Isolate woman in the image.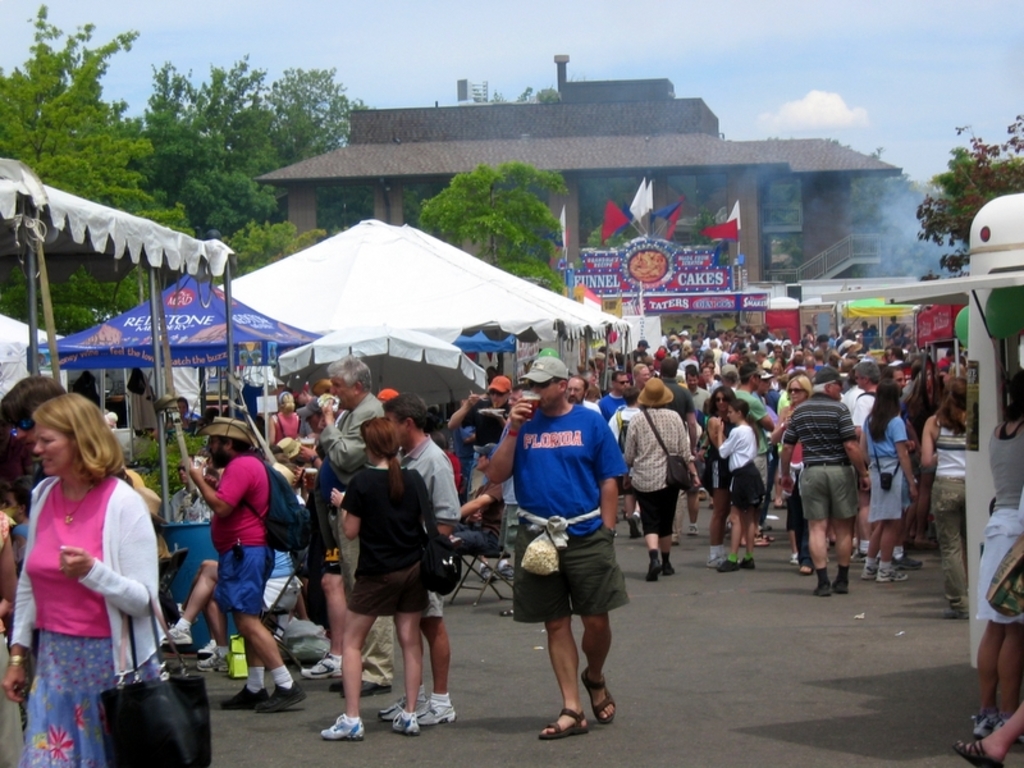
Isolated region: [700, 385, 733, 570].
